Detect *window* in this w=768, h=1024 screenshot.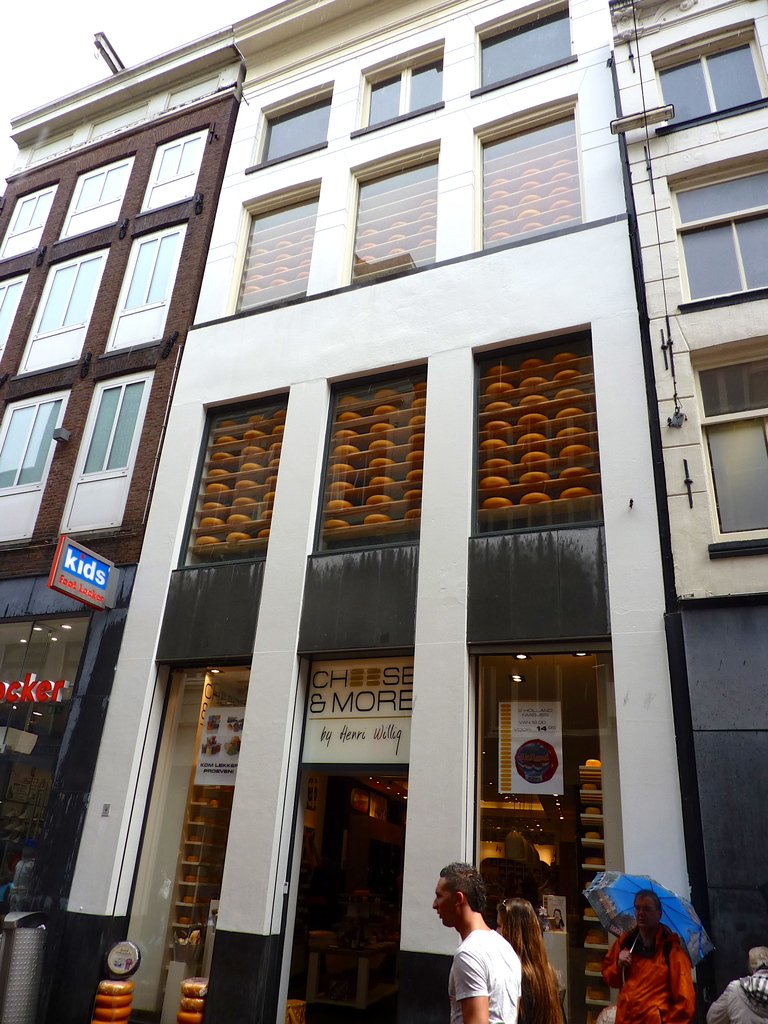
Detection: pyautogui.locateOnScreen(67, 153, 127, 232).
